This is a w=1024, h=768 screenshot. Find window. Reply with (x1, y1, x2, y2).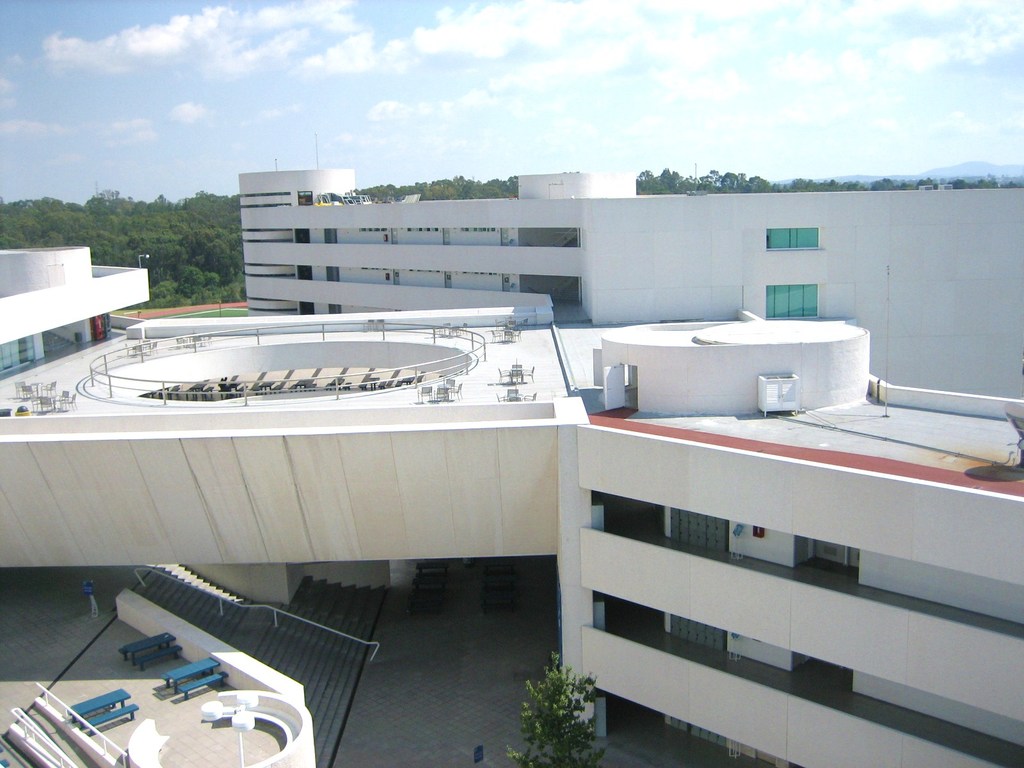
(668, 507, 729, 554).
